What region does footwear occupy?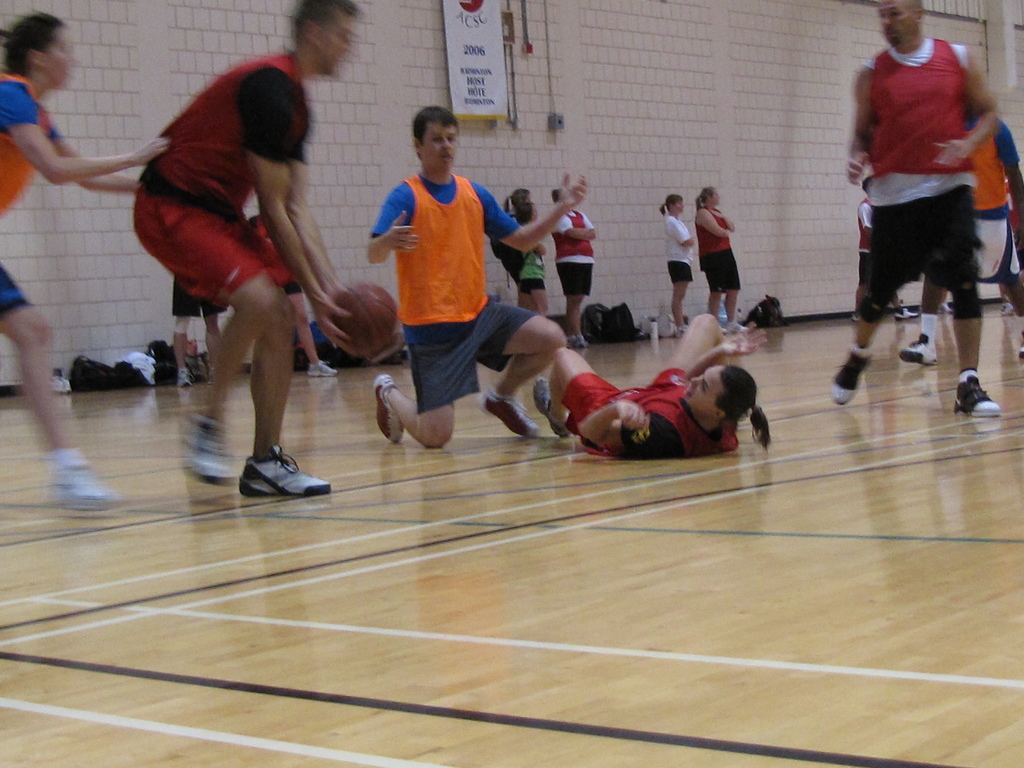
BBox(721, 325, 731, 336).
